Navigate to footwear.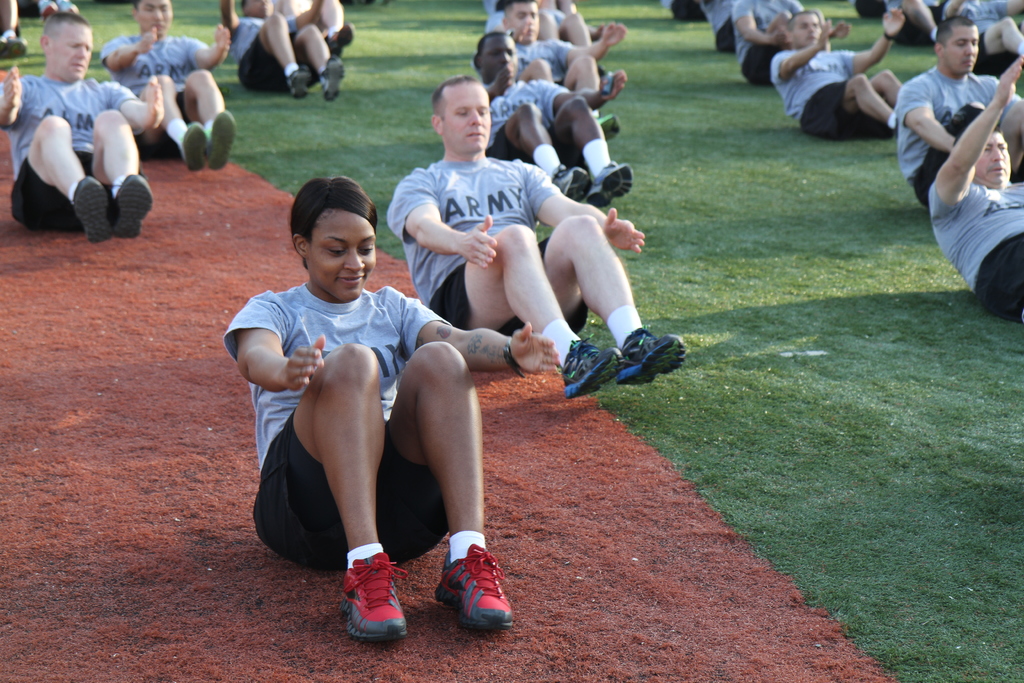
Navigation target: (left=0, top=34, right=28, bottom=60).
